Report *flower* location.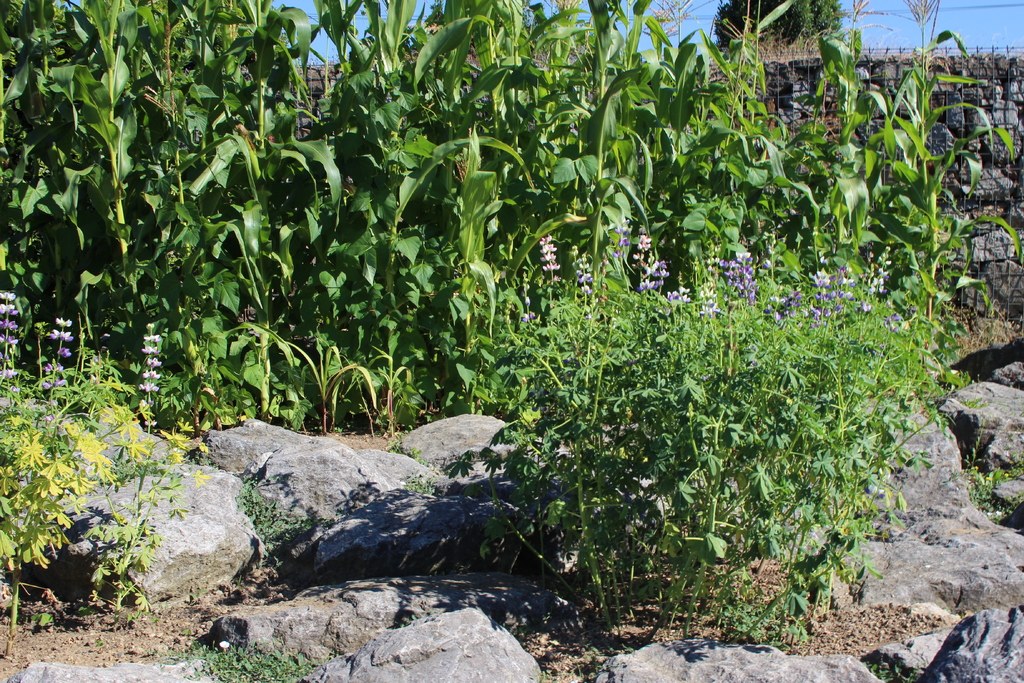
Report: box(536, 210, 560, 269).
